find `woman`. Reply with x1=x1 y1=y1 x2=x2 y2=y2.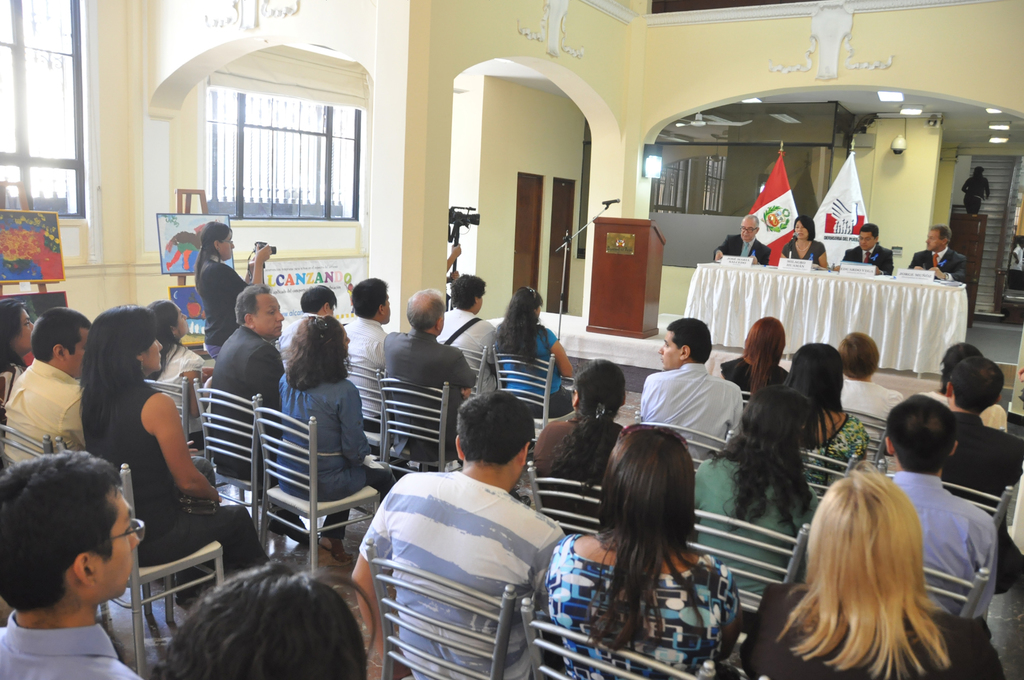
x1=191 y1=220 x2=280 y2=368.
